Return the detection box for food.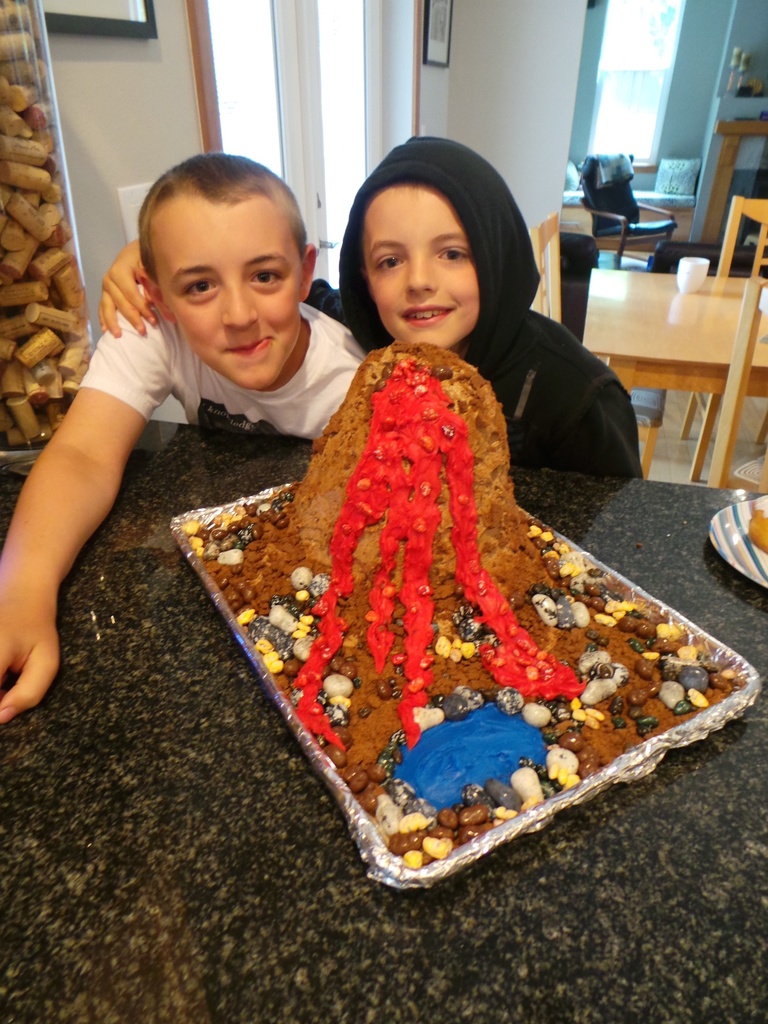
bbox(156, 265, 705, 811).
